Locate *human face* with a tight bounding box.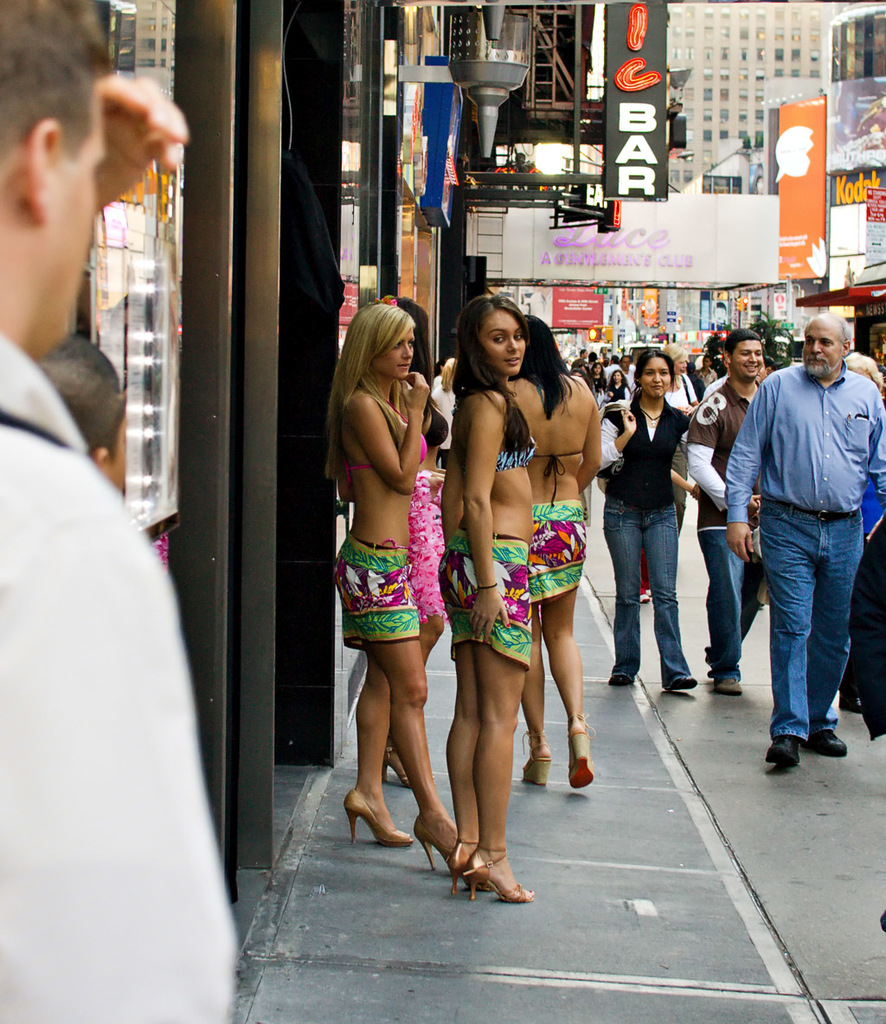
box=[735, 342, 764, 376].
